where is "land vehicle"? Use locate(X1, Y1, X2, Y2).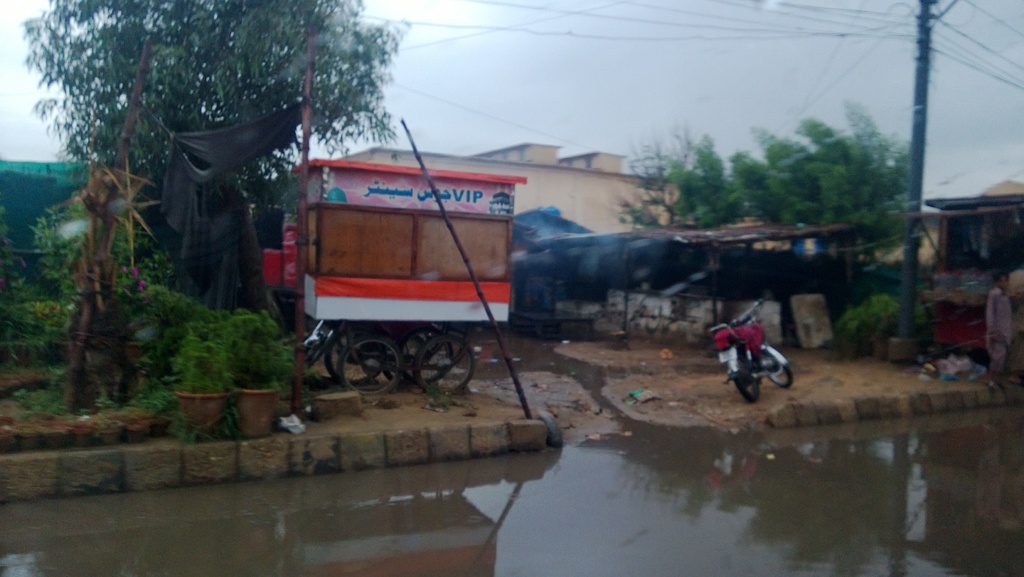
locate(712, 314, 798, 403).
